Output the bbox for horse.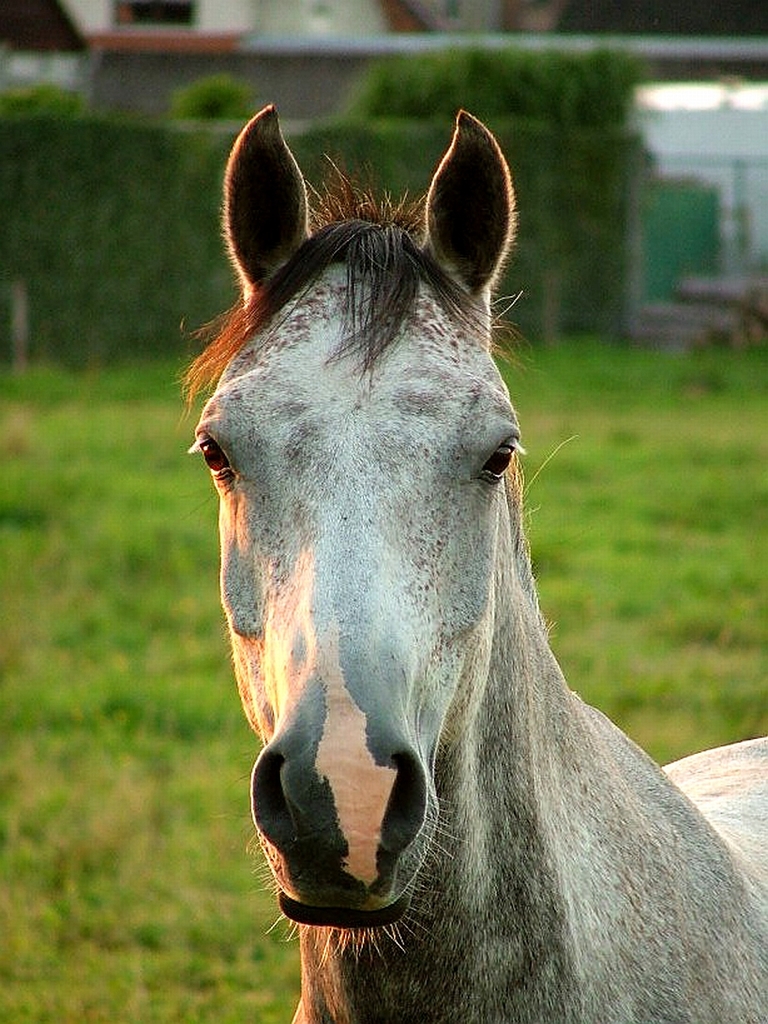
{"left": 176, "top": 103, "right": 767, "bottom": 1023}.
